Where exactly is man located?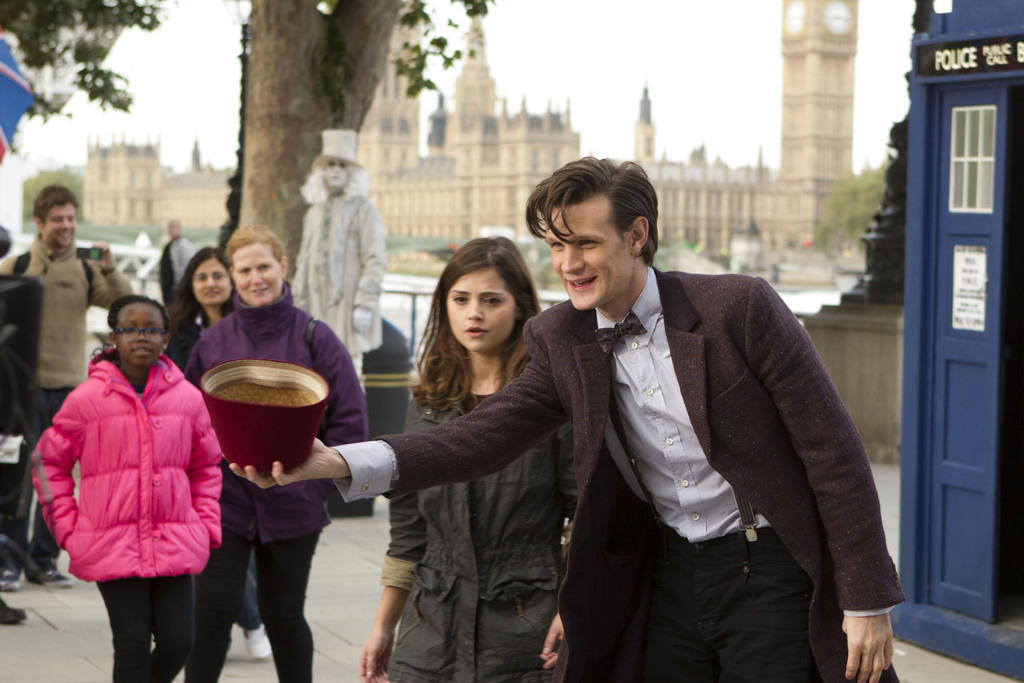
Its bounding box is {"left": 0, "top": 179, "right": 127, "bottom": 593}.
